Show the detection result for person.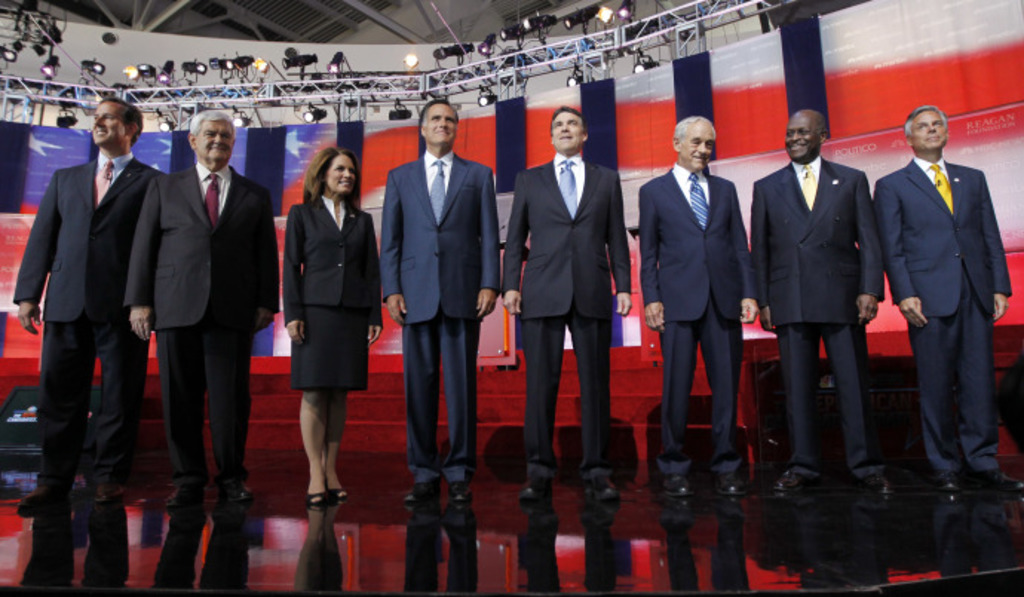
Rect(628, 105, 760, 492).
